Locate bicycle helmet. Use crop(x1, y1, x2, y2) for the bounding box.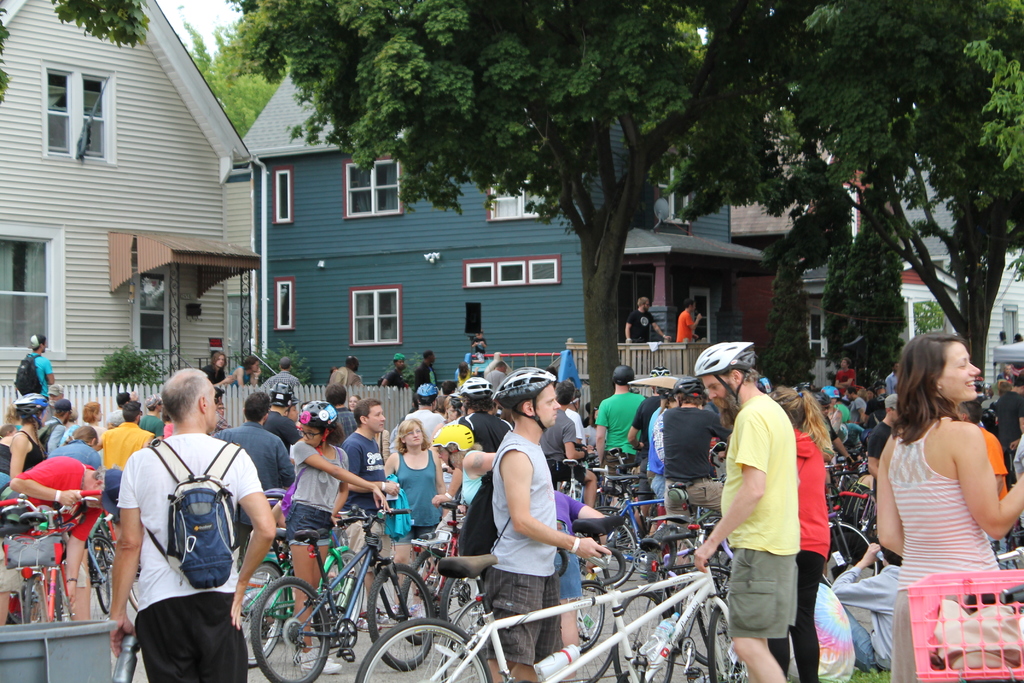
crop(493, 366, 553, 438).
